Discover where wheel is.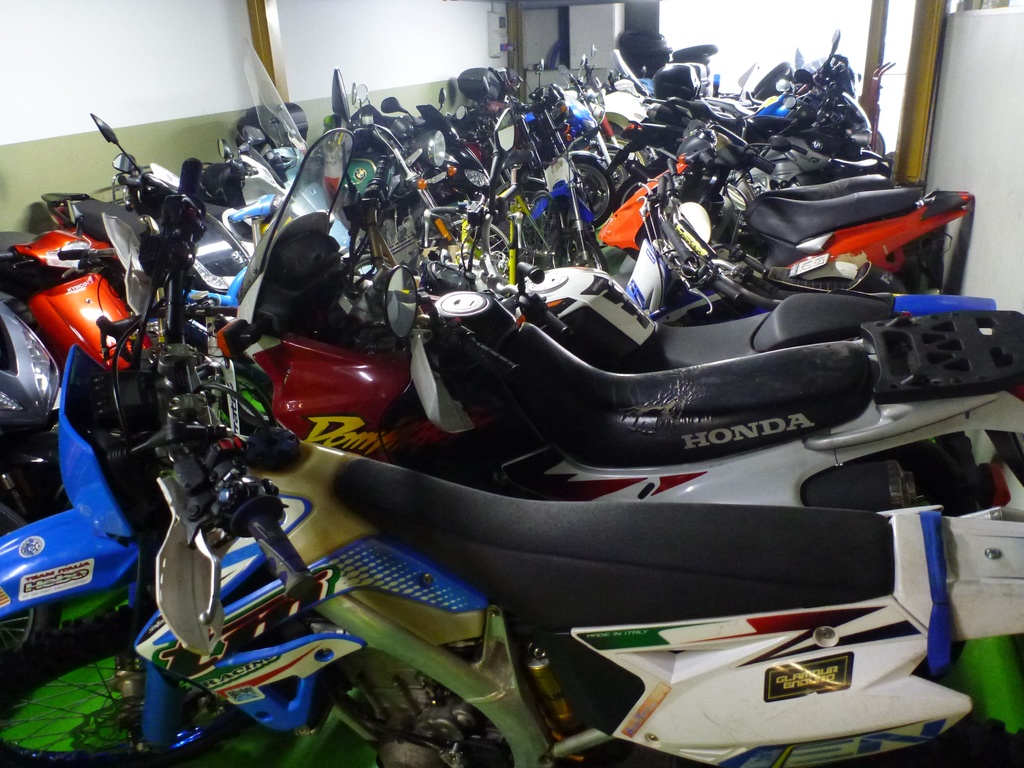
Discovered at box=[587, 146, 636, 205].
